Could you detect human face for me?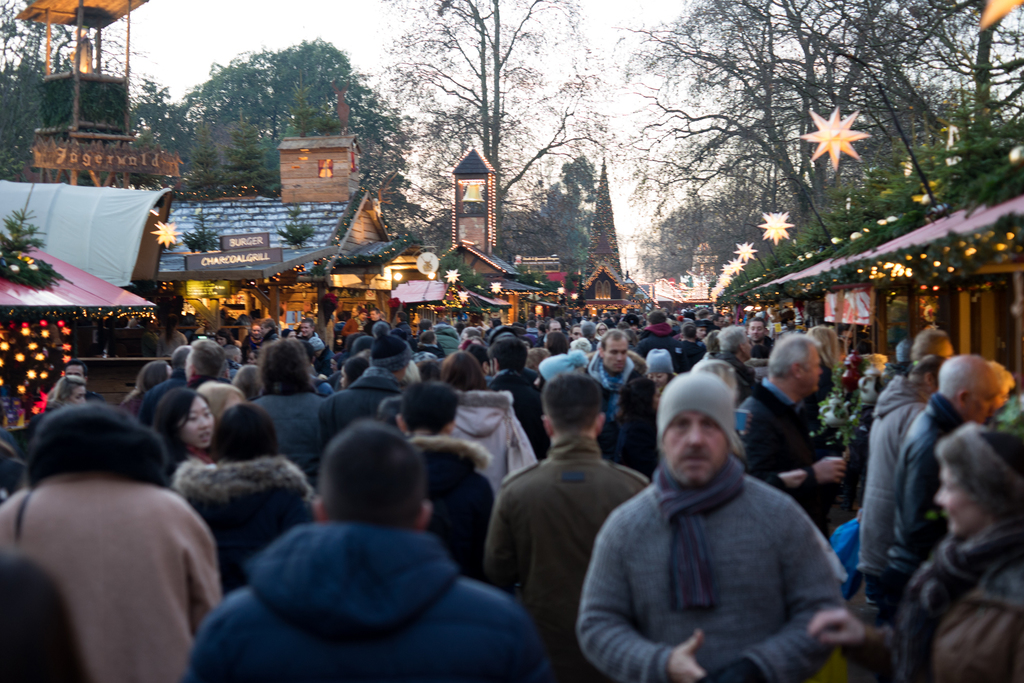
Detection result: detection(937, 335, 953, 359).
